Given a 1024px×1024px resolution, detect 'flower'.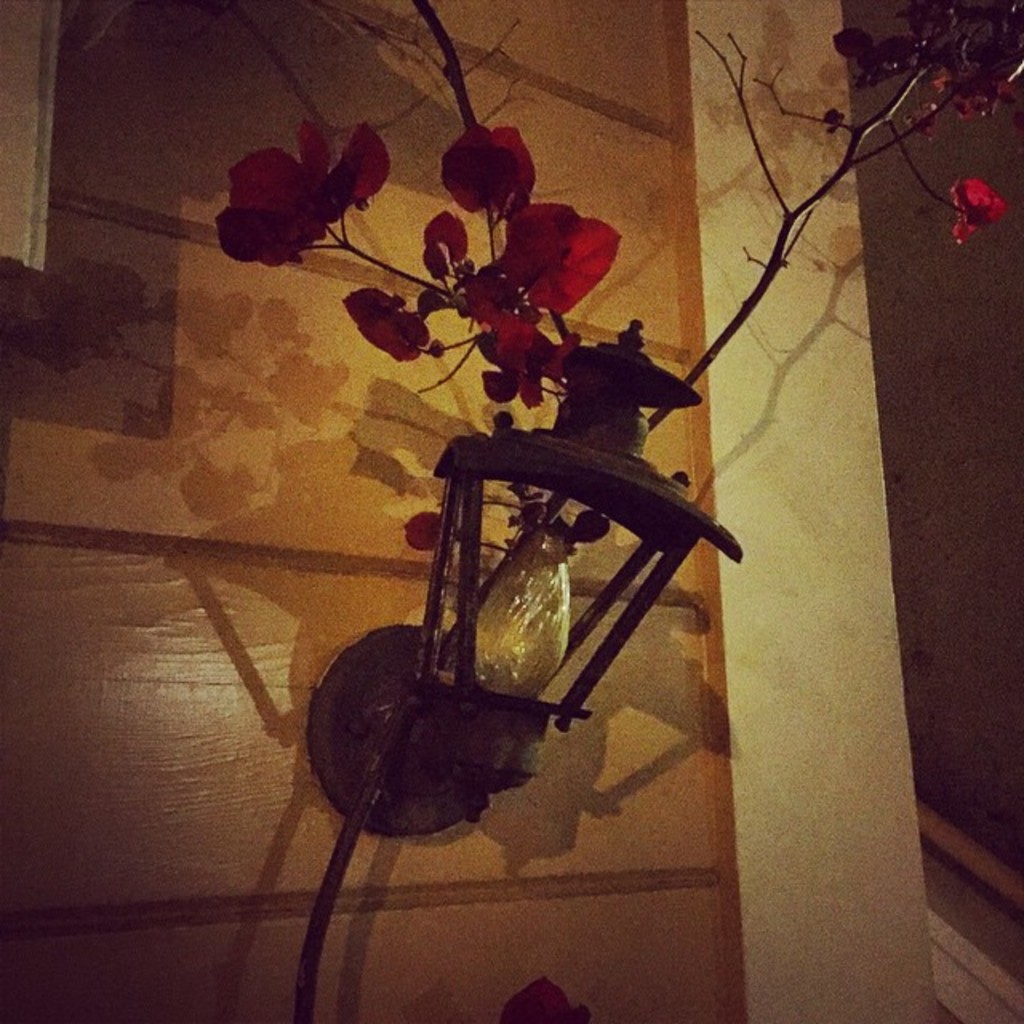
crop(474, 320, 555, 418).
